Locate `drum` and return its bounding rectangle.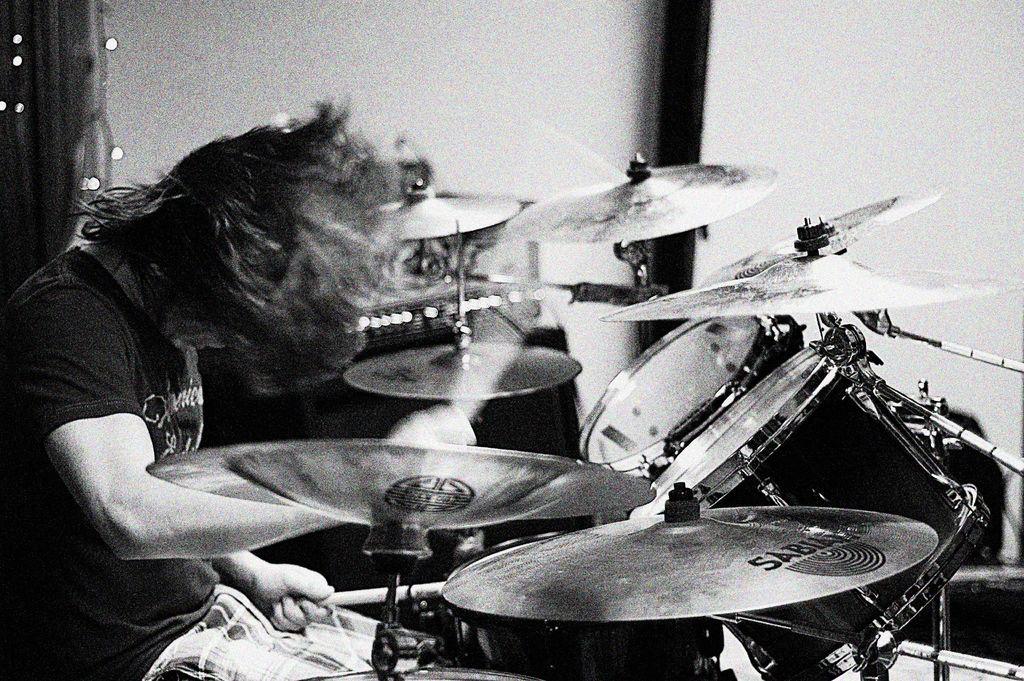
292/659/536/680.
